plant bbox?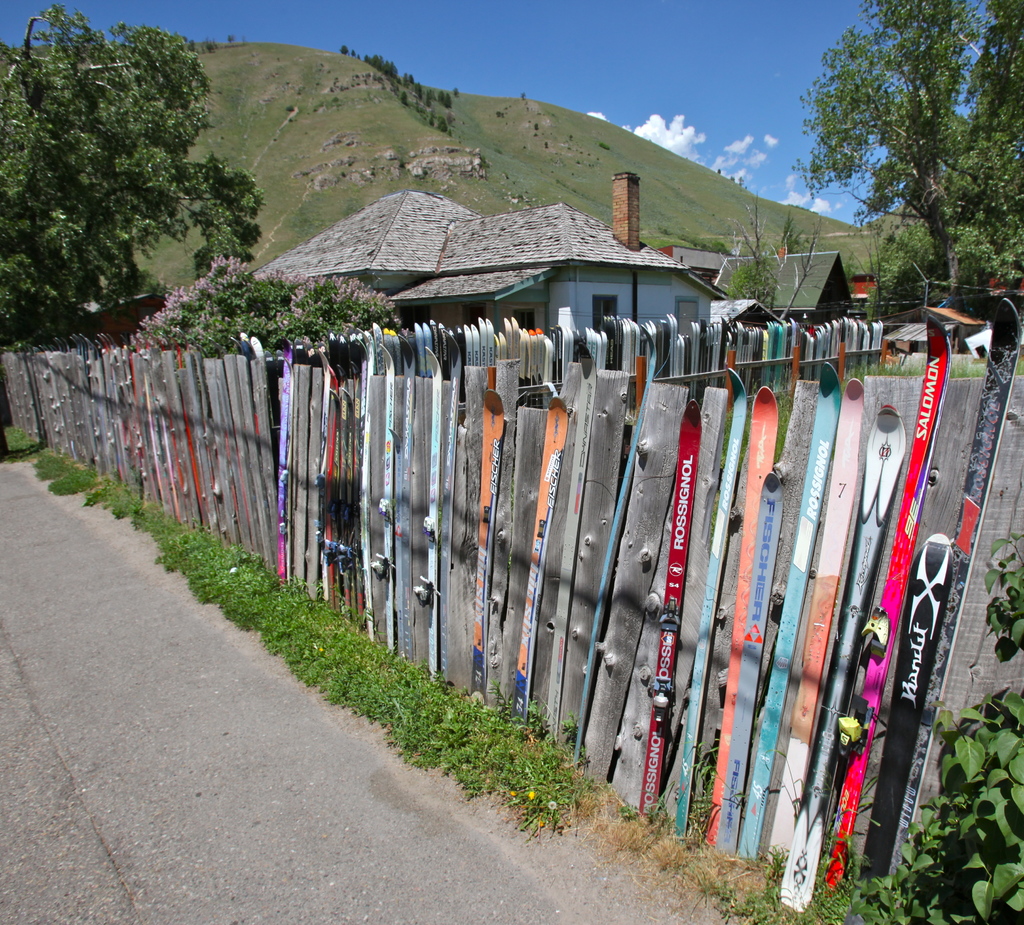
(797,0,1023,292)
